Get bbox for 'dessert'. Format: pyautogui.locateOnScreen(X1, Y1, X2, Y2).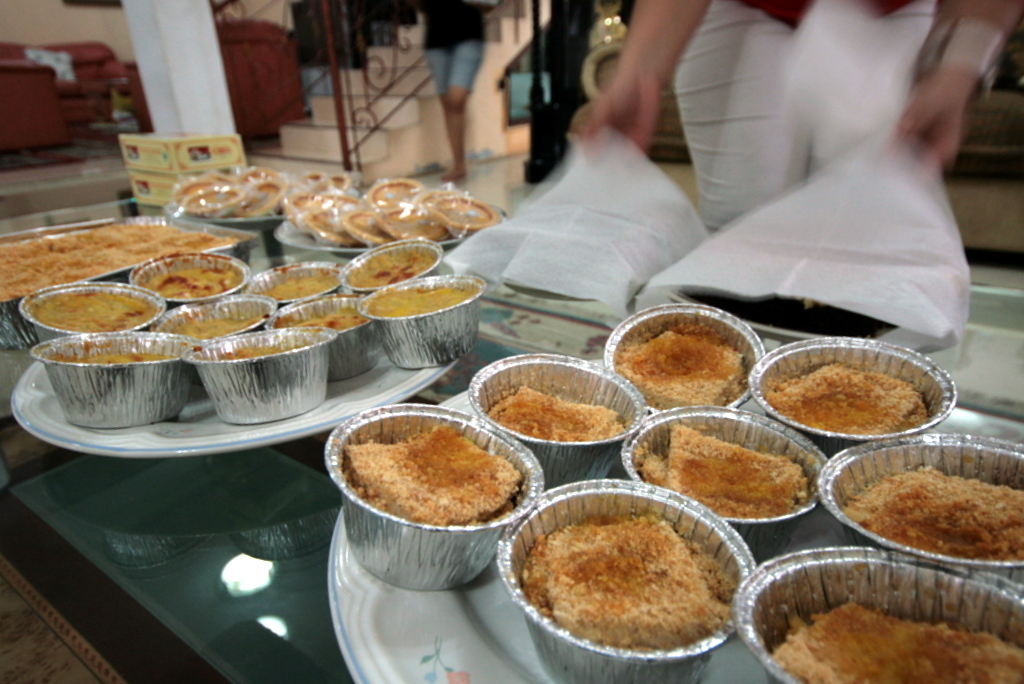
pyautogui.locateOnScreen(269, 276, 332, 297).
